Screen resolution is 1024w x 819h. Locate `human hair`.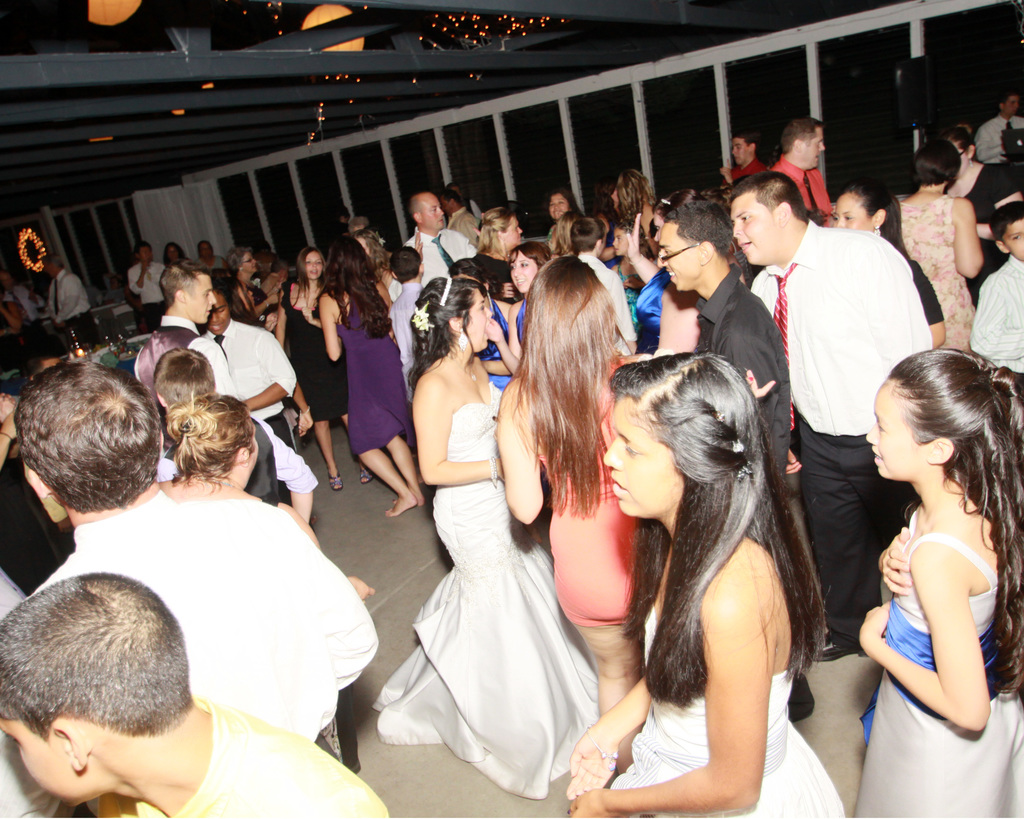
<box>164,395,256,493</box>.
